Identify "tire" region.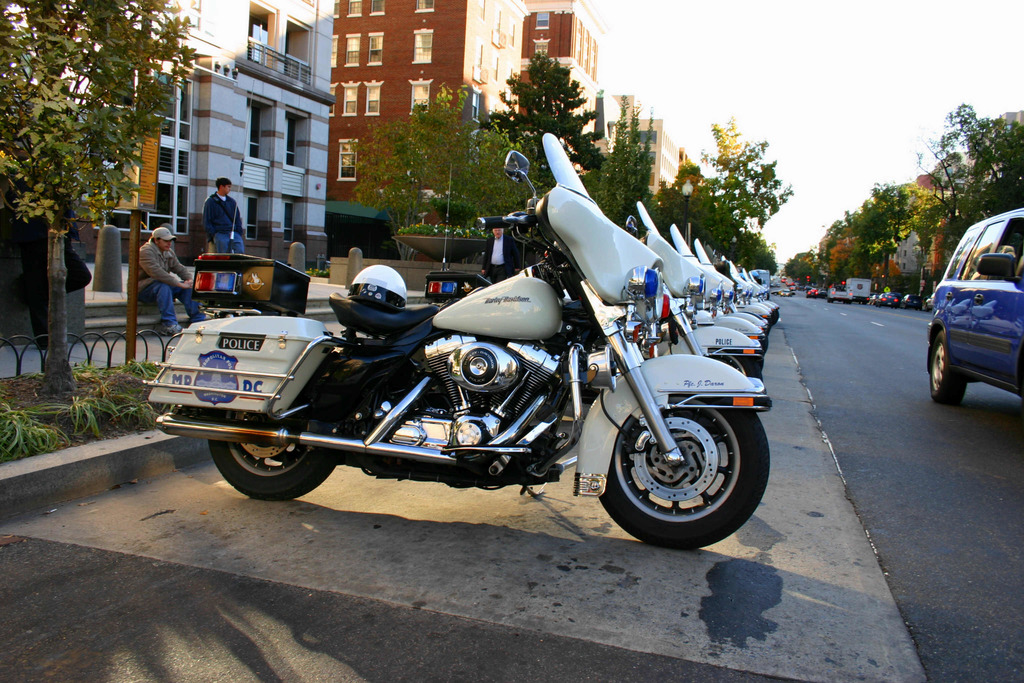
Region: (left=826, top=299, right=832, bottom=305).
